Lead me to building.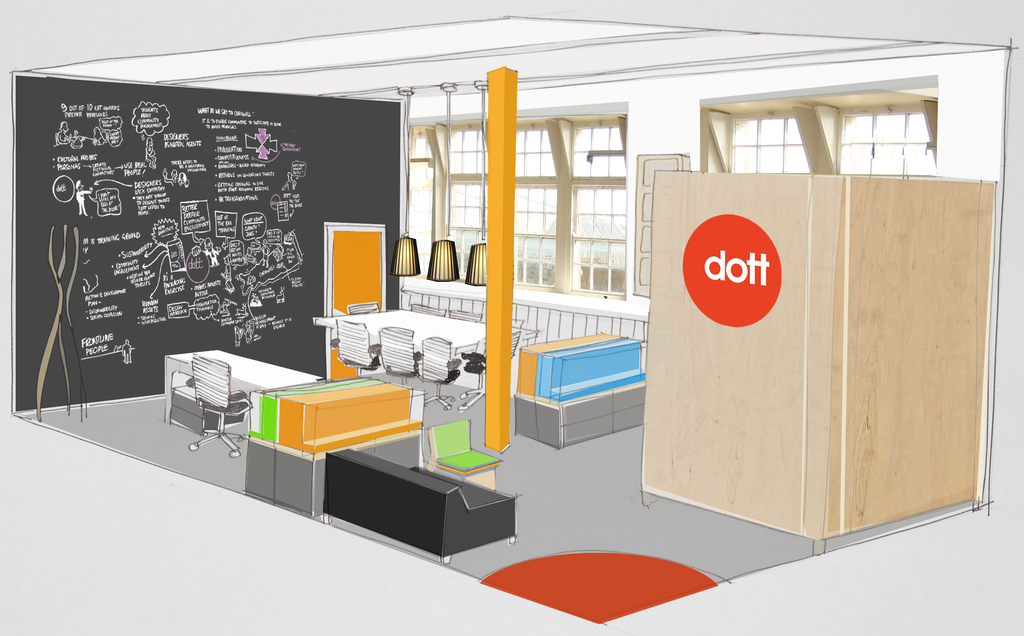
Lead to <bbox>8, 16, 1012, 621</bbox>.
